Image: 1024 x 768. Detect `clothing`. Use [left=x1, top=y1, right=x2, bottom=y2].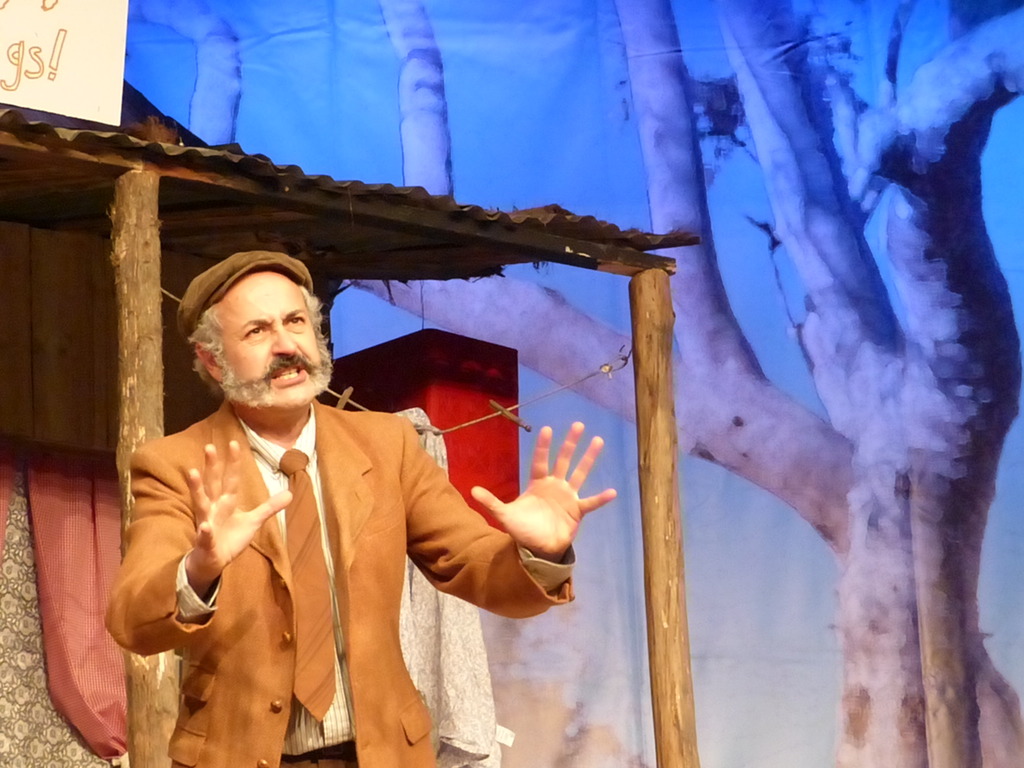
[left=103, top=403, right=570, bottom=767].
